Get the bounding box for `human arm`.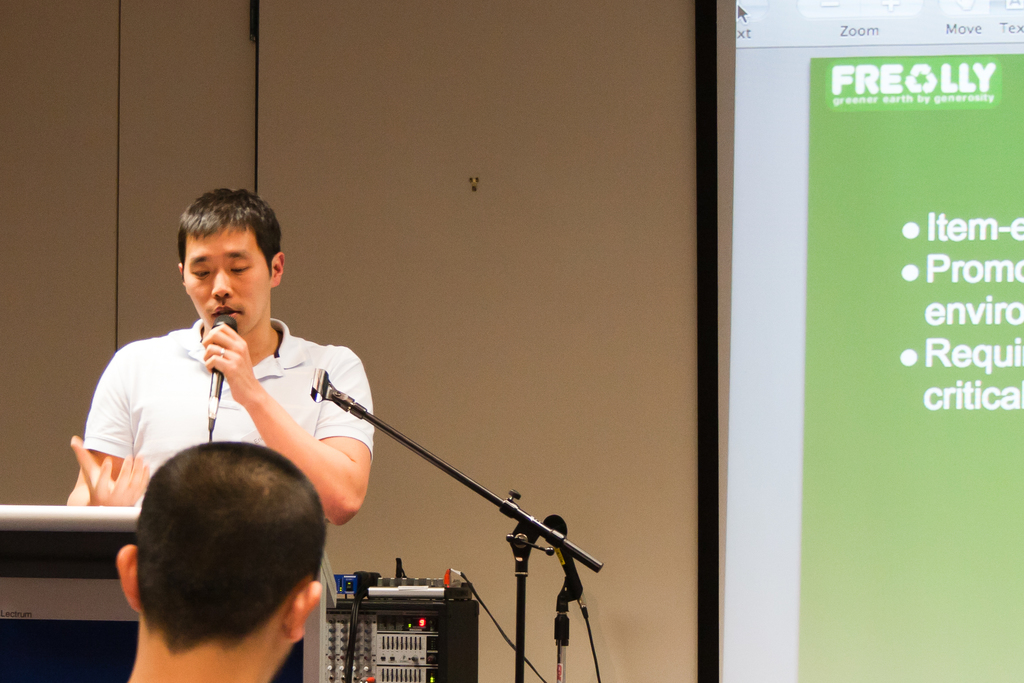
<box>225,349,364,562</box>.
